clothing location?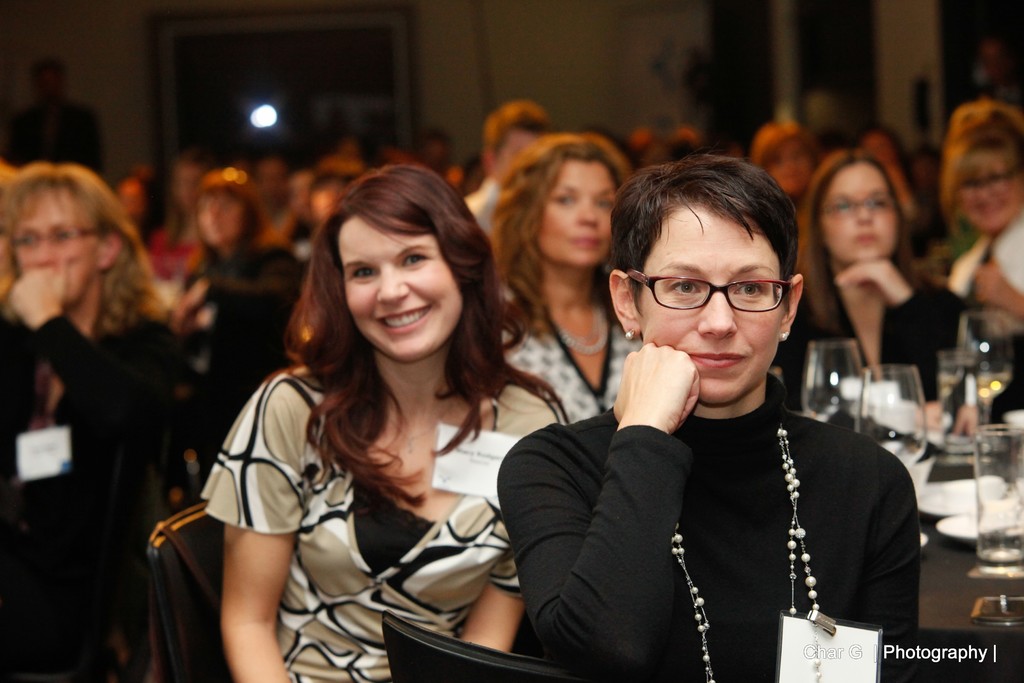
949, 213, 1023, 419
